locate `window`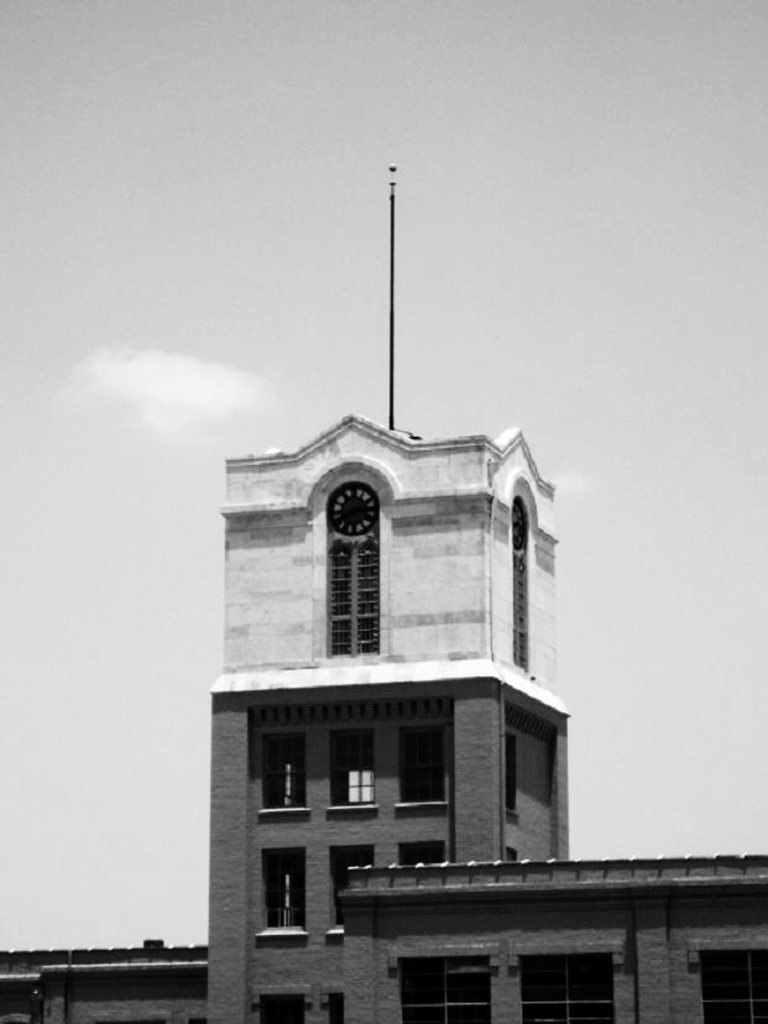
l=326, t=733, r=375, b=806
